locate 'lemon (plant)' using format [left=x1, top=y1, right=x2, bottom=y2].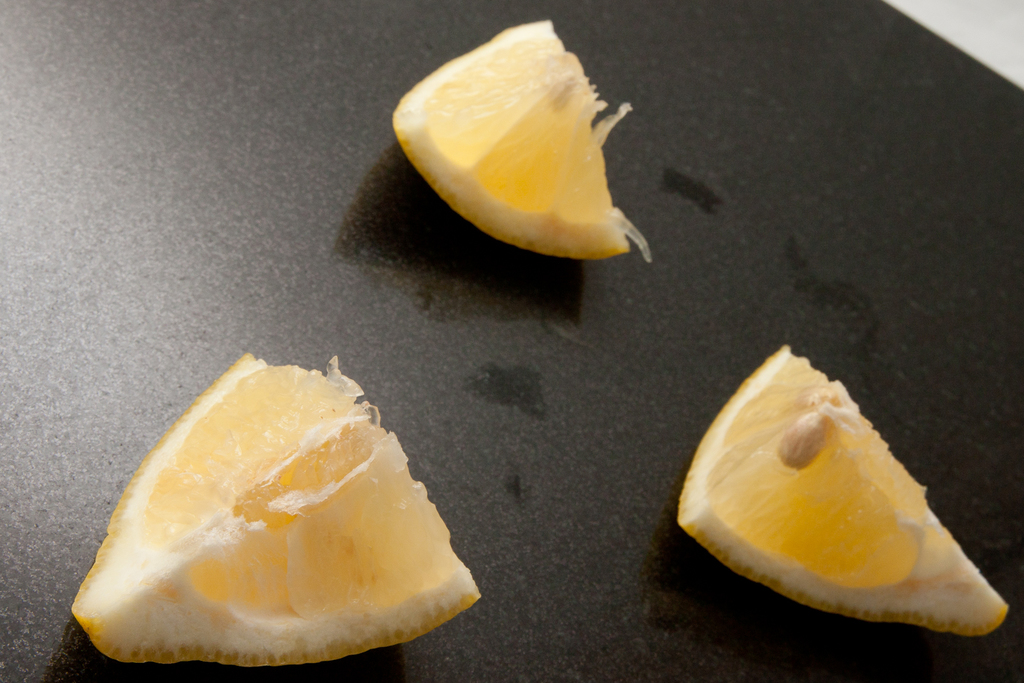
[left=677, top=343, right=1008, bottom=638].
